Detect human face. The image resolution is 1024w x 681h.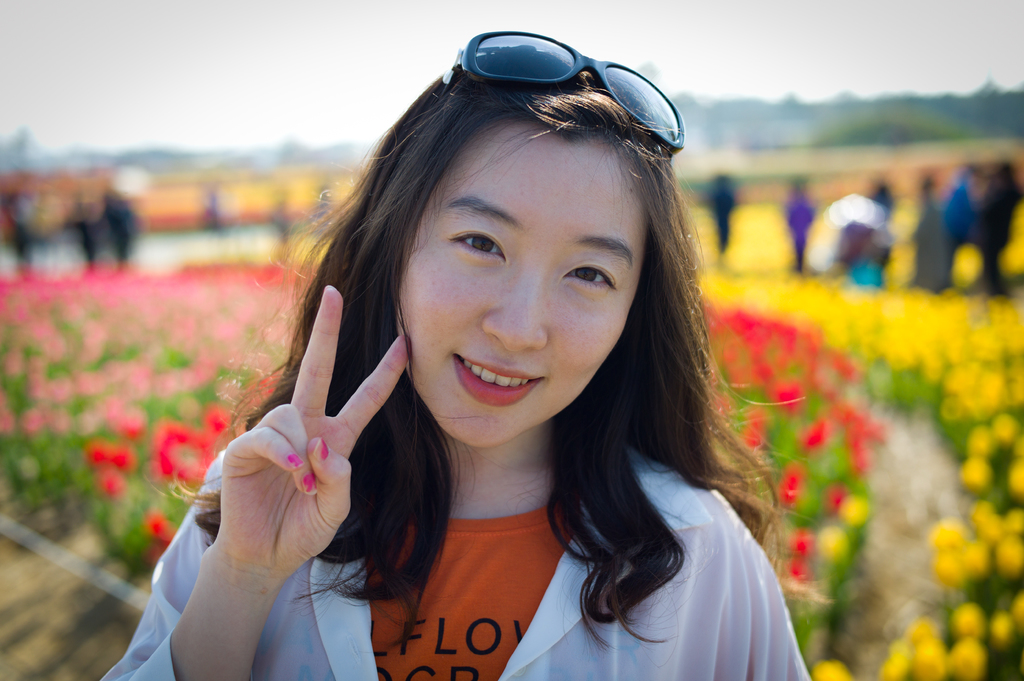
select_region(380, 113, 643, 449).
